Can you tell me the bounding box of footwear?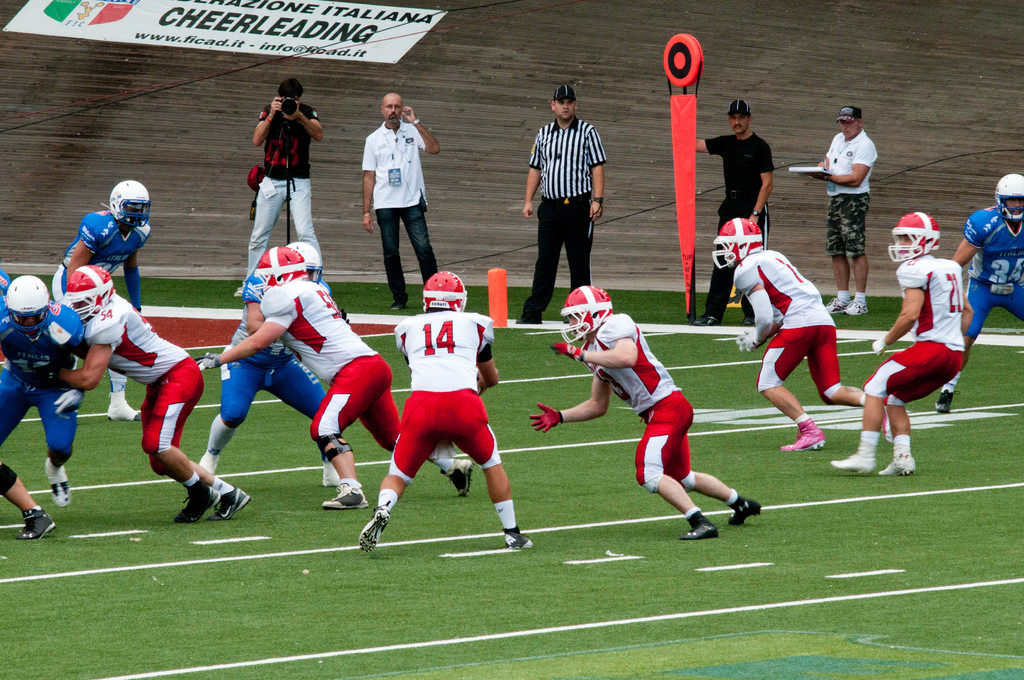
l=779, t=415, r=831, b=455.
